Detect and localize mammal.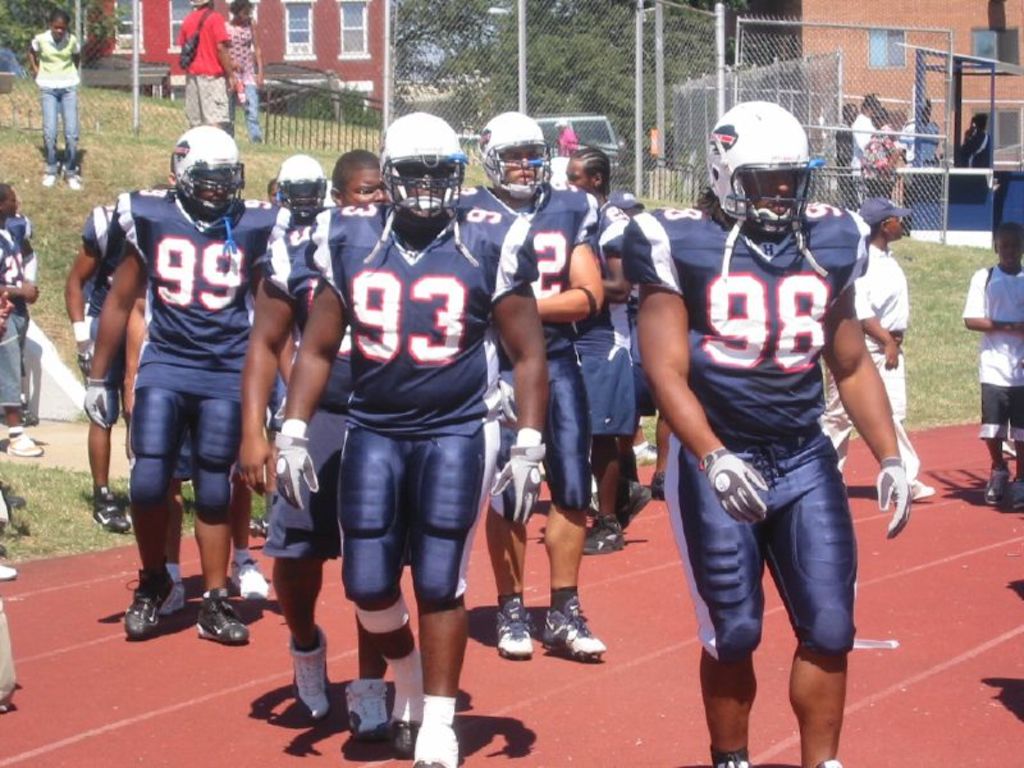
Localized at [x1=246, y1=156, x2=338, y2=220].
